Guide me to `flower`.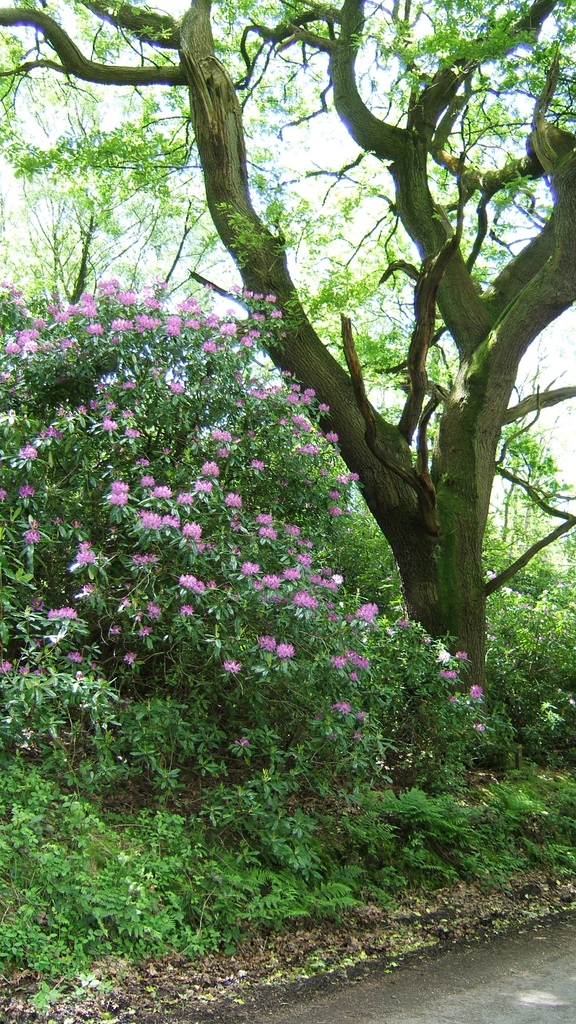
Guidance: bbox=(348, 646, 369, 671).
